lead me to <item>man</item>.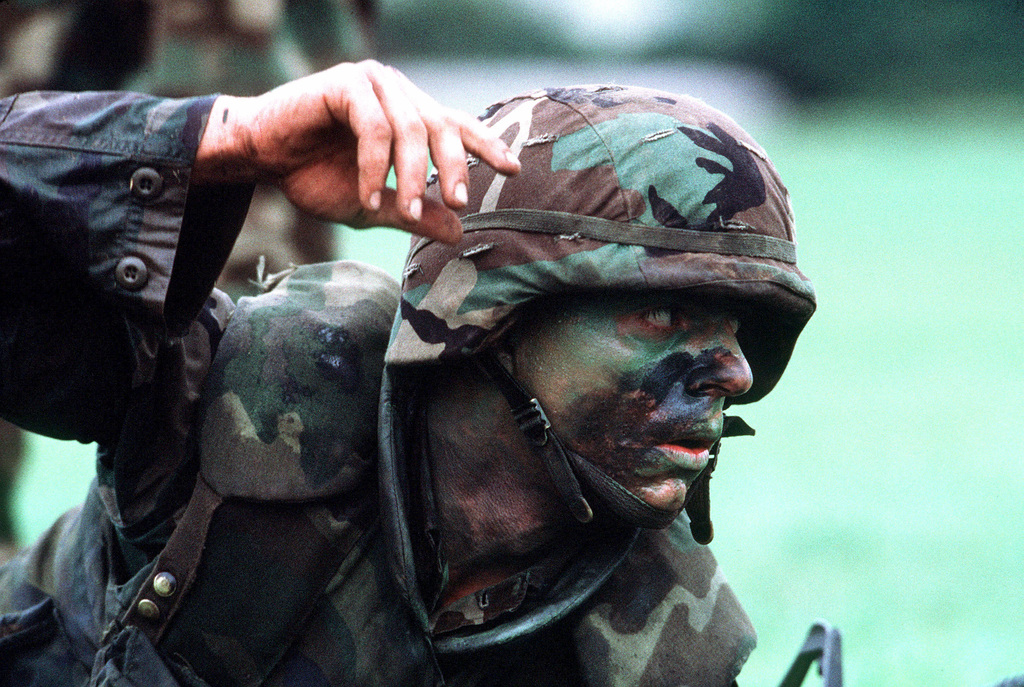
Lead to bbox(119, 59, 829, 672).
